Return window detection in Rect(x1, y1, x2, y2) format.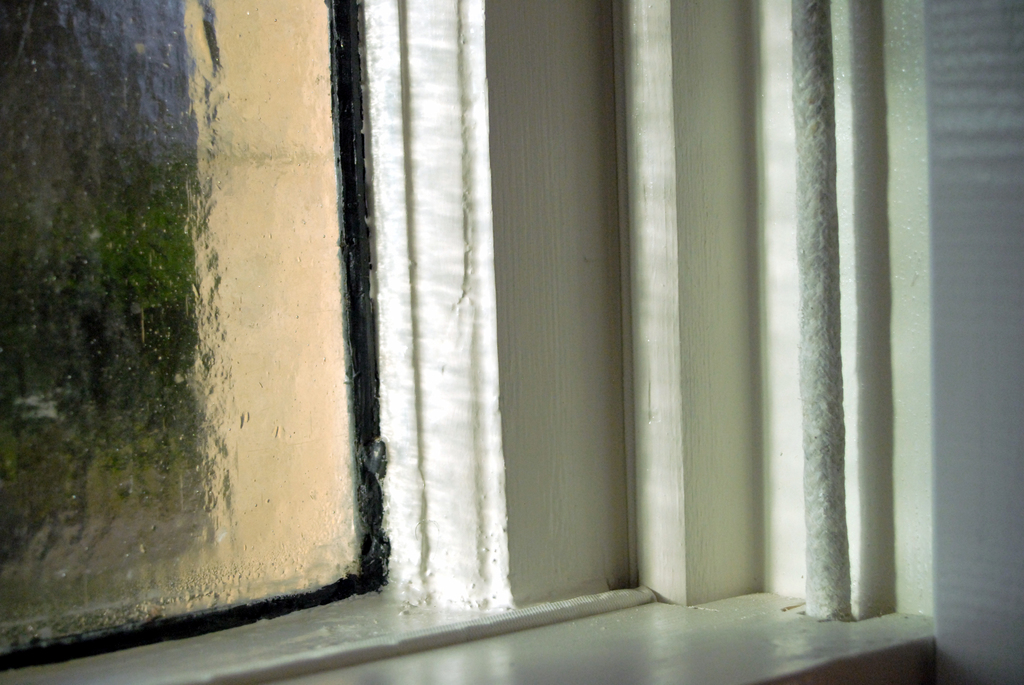
Rect(0, 1, 388, 668).
